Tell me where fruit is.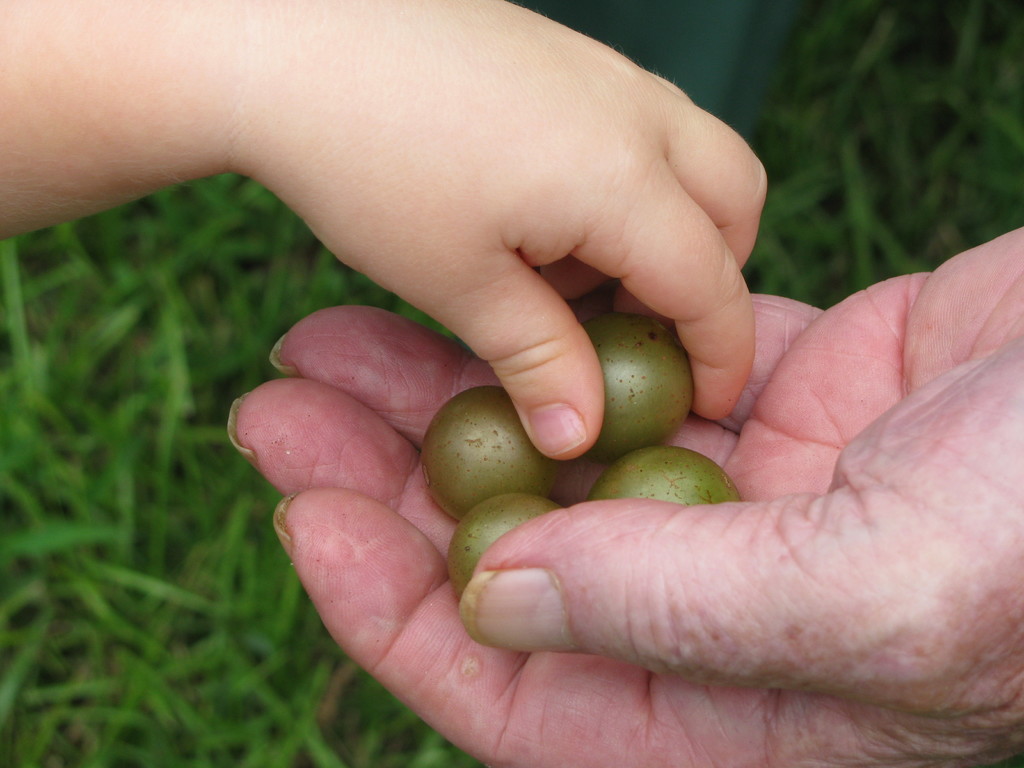
fruit is at Rect(586, 306, 705, 470).
